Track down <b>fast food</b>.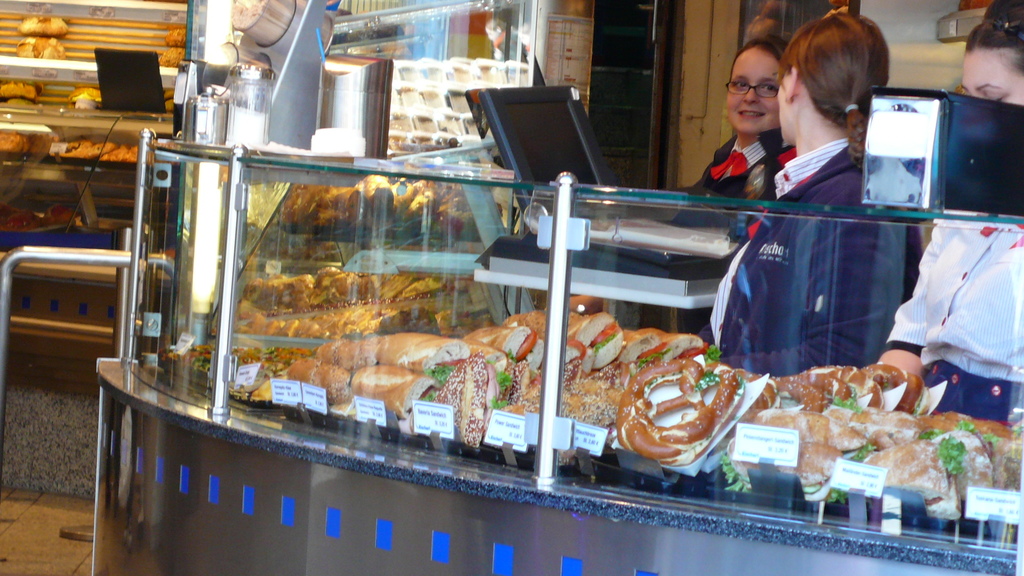
Tracked to bbox(385, 337, 467, 378).
